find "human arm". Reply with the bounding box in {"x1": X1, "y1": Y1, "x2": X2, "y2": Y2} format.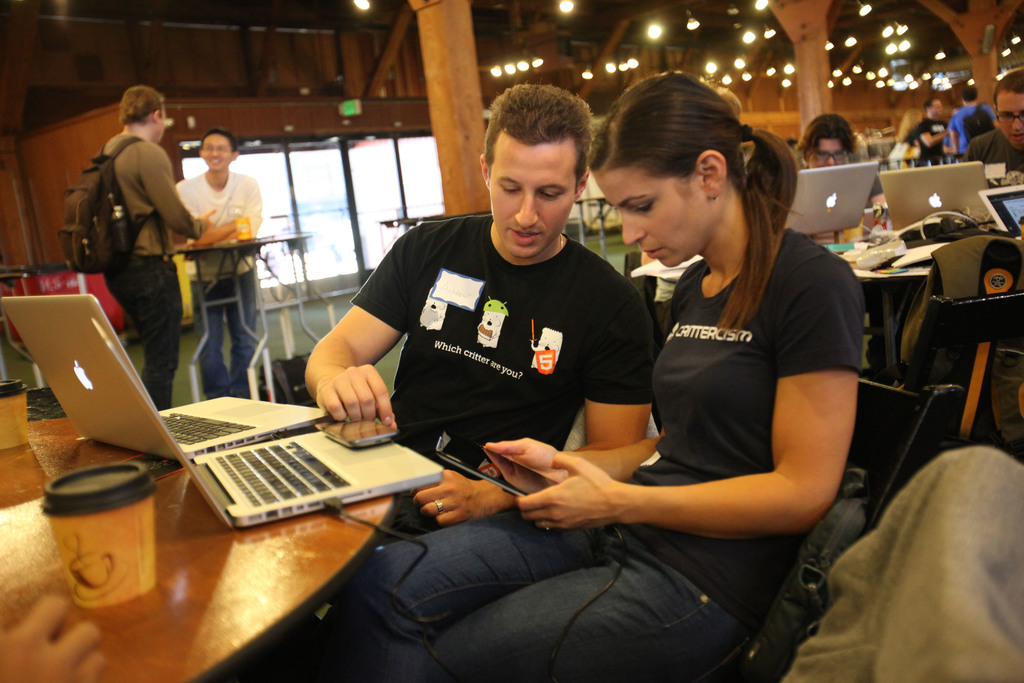
{"x1": 163, "y1": 184, "x2": 202, "y2": 260}.
